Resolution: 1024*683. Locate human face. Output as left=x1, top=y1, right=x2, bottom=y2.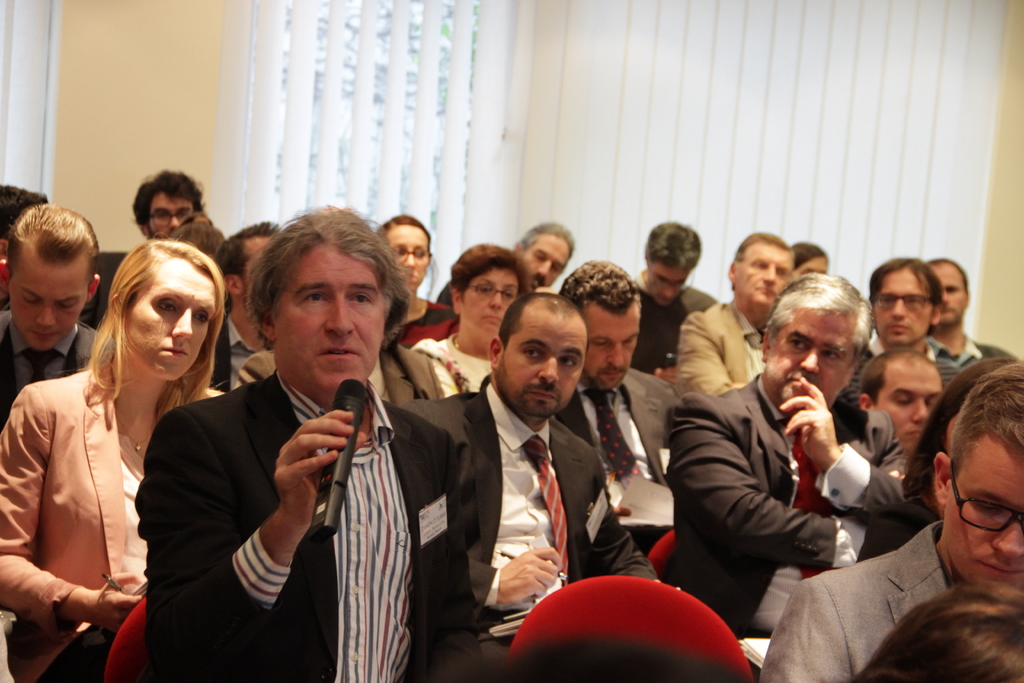
left=499, top=308, right=589, bottom=422.
